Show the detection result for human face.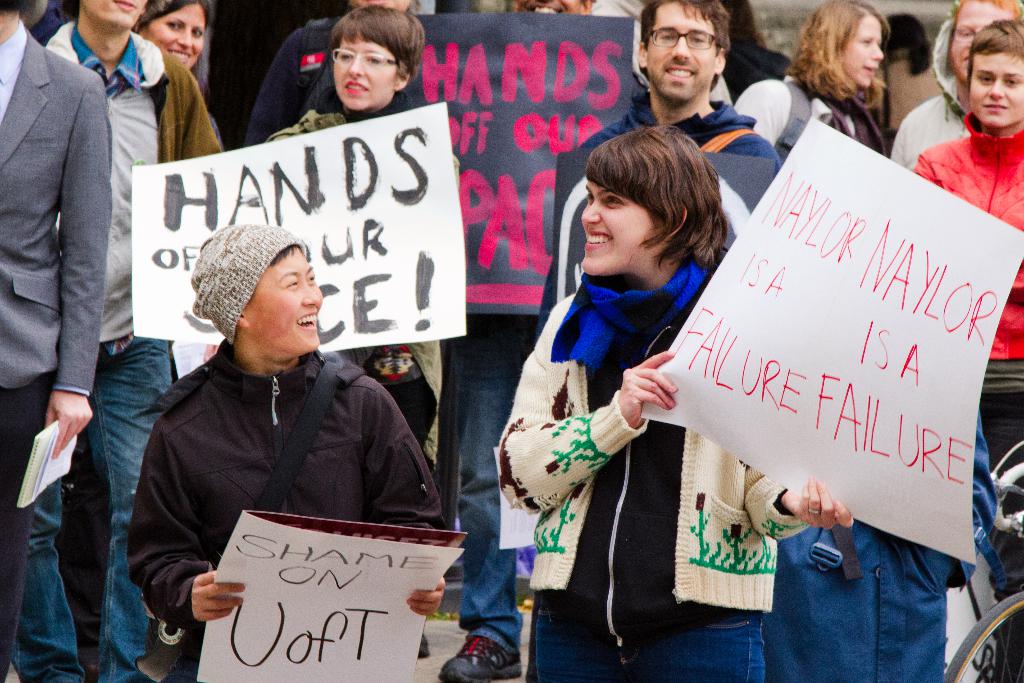
x1=972, y1=50, x2=1022, y2=131.
